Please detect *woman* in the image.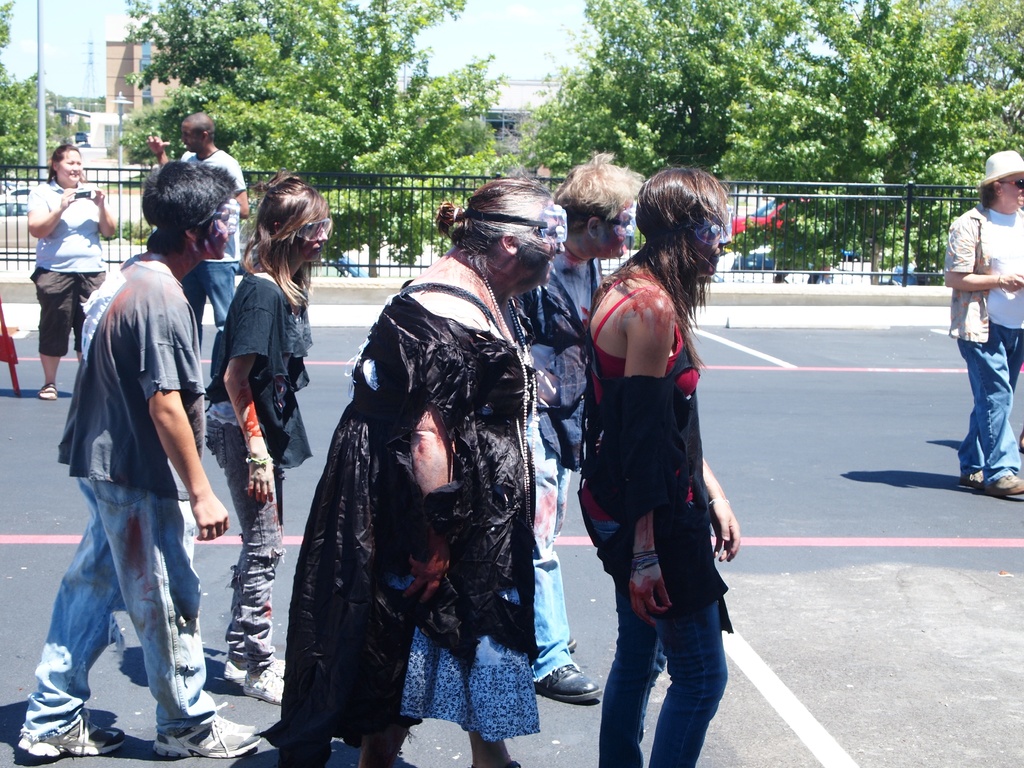
locate(25, 138, 118, 394).
